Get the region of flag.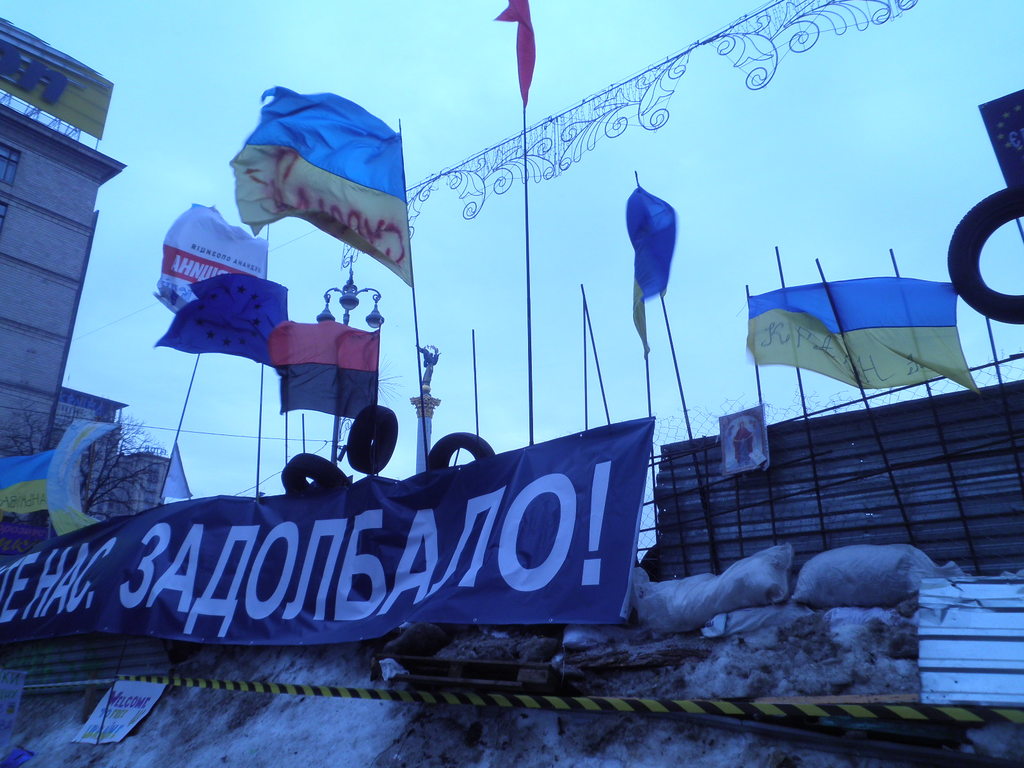
box=[492, 0, 533, 104].
